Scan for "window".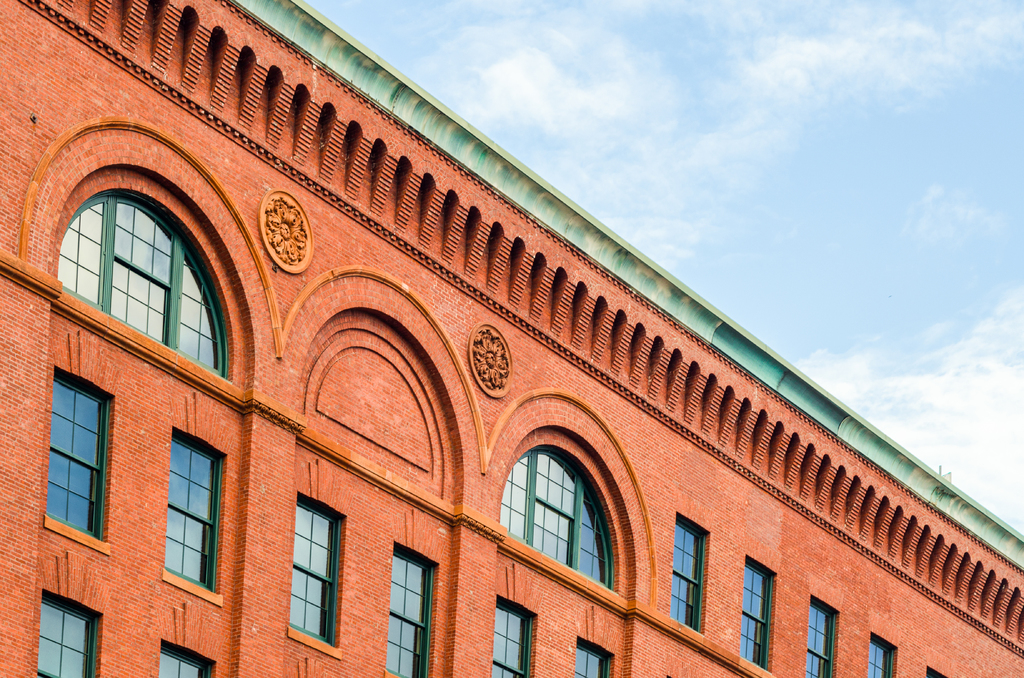
Scan result: crop(161, 387, 237, 607).
